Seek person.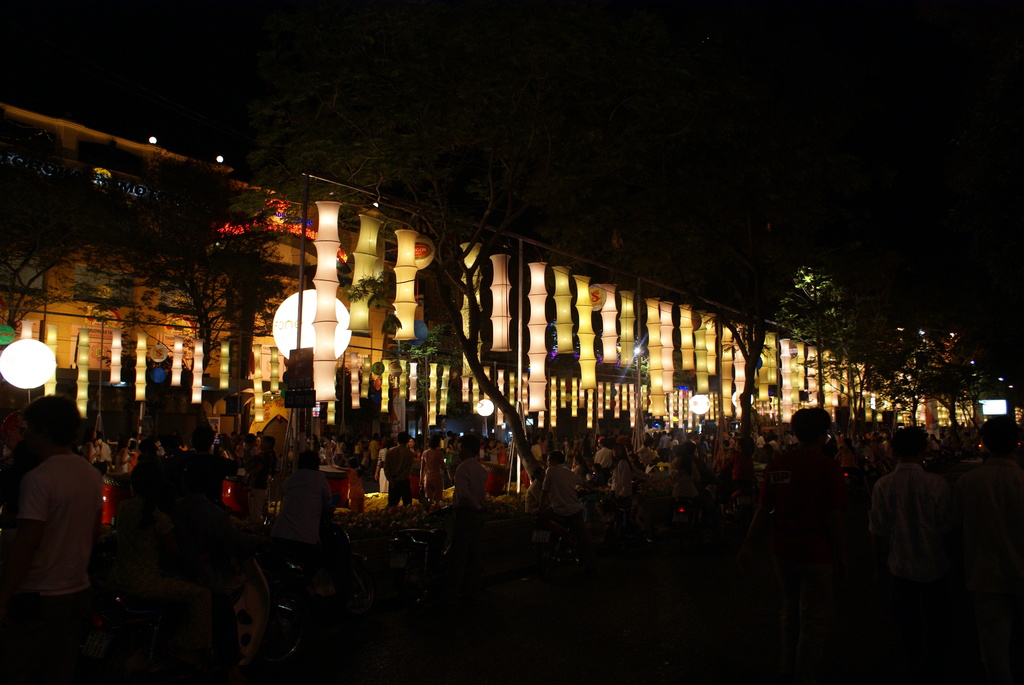
378, 426, 413, 508.
